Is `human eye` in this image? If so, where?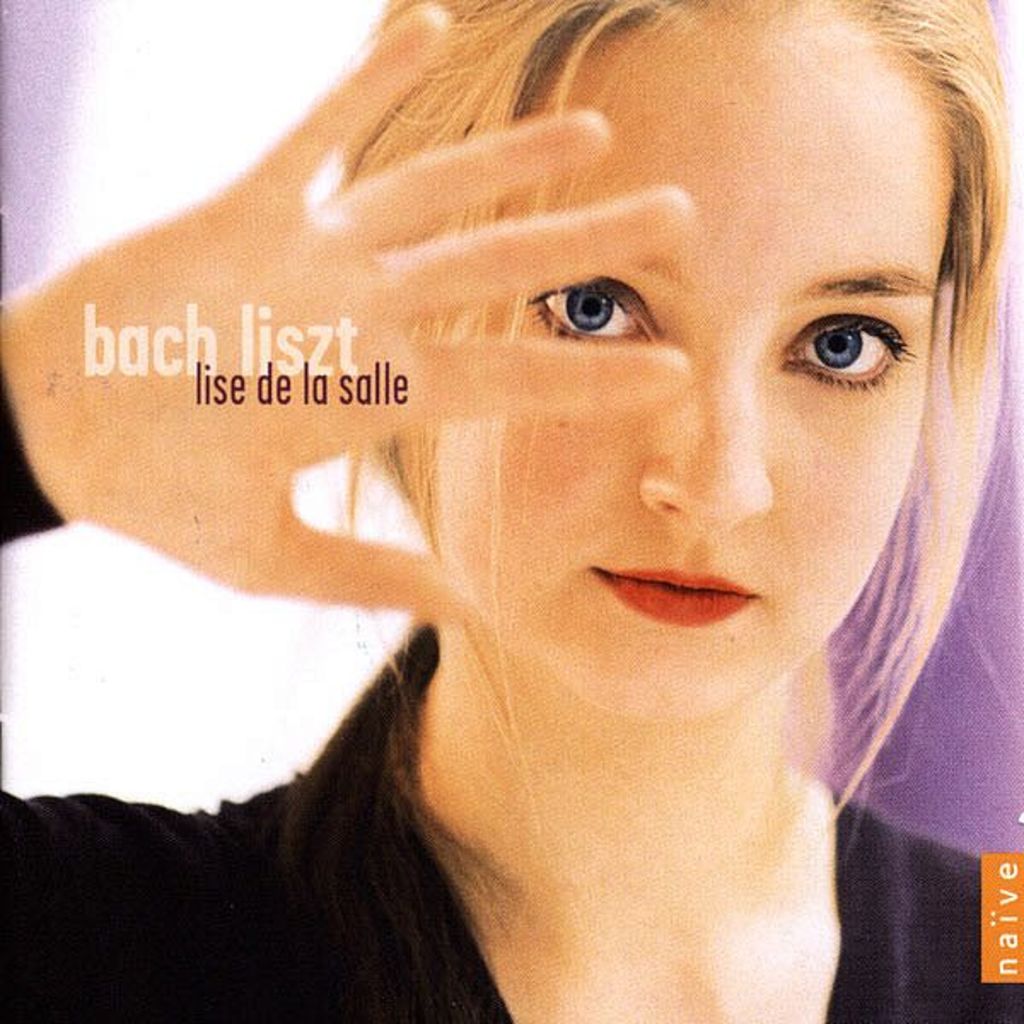
Yes, at locate(539, 263, 686, 336).
